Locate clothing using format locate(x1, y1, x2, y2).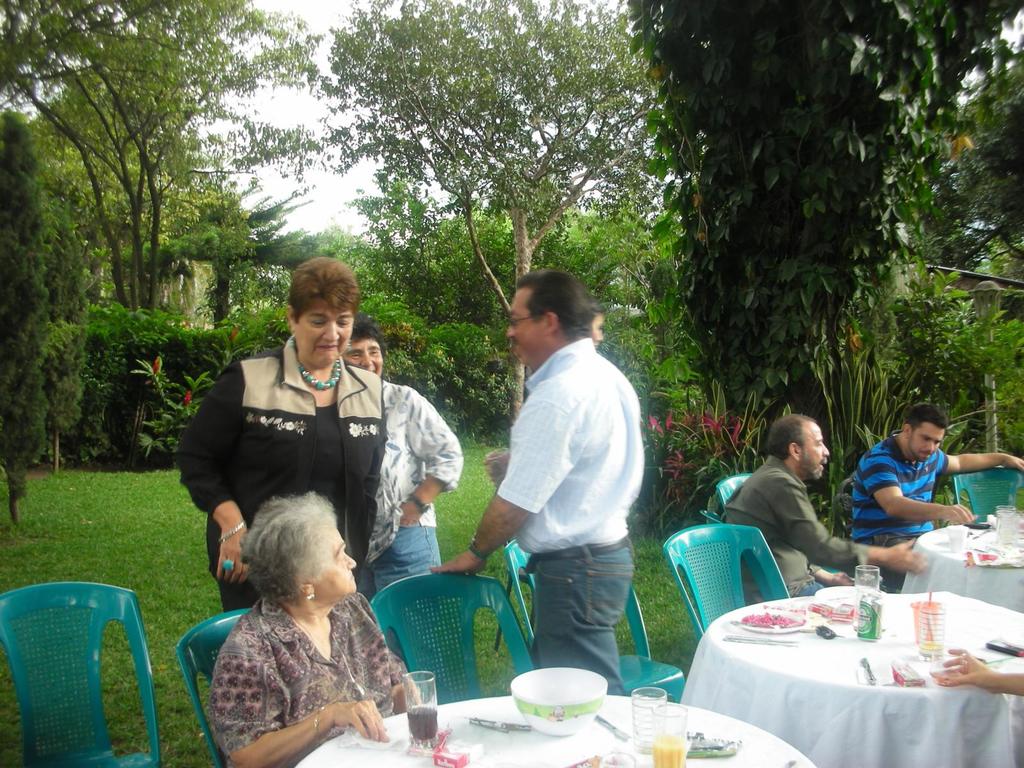
locate(180, 584, 424, 760).
